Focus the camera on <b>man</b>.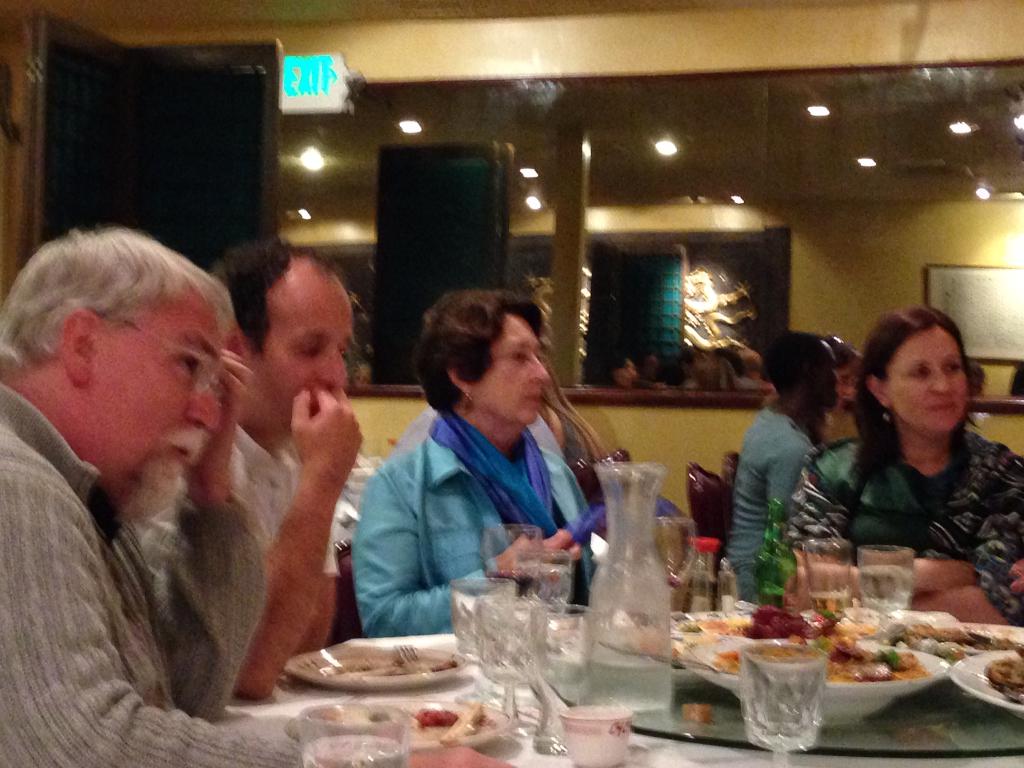
Focus region: box=[726, 349, 863, 583].
